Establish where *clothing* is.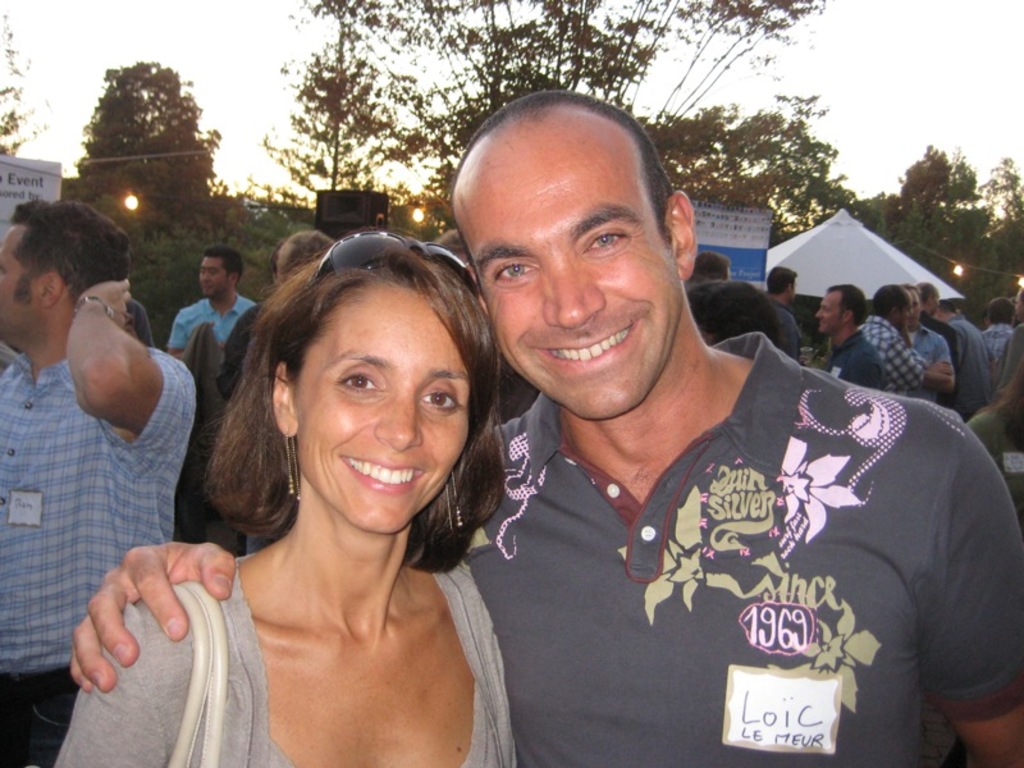
Established at Rect(823, 320, 890, 381).
